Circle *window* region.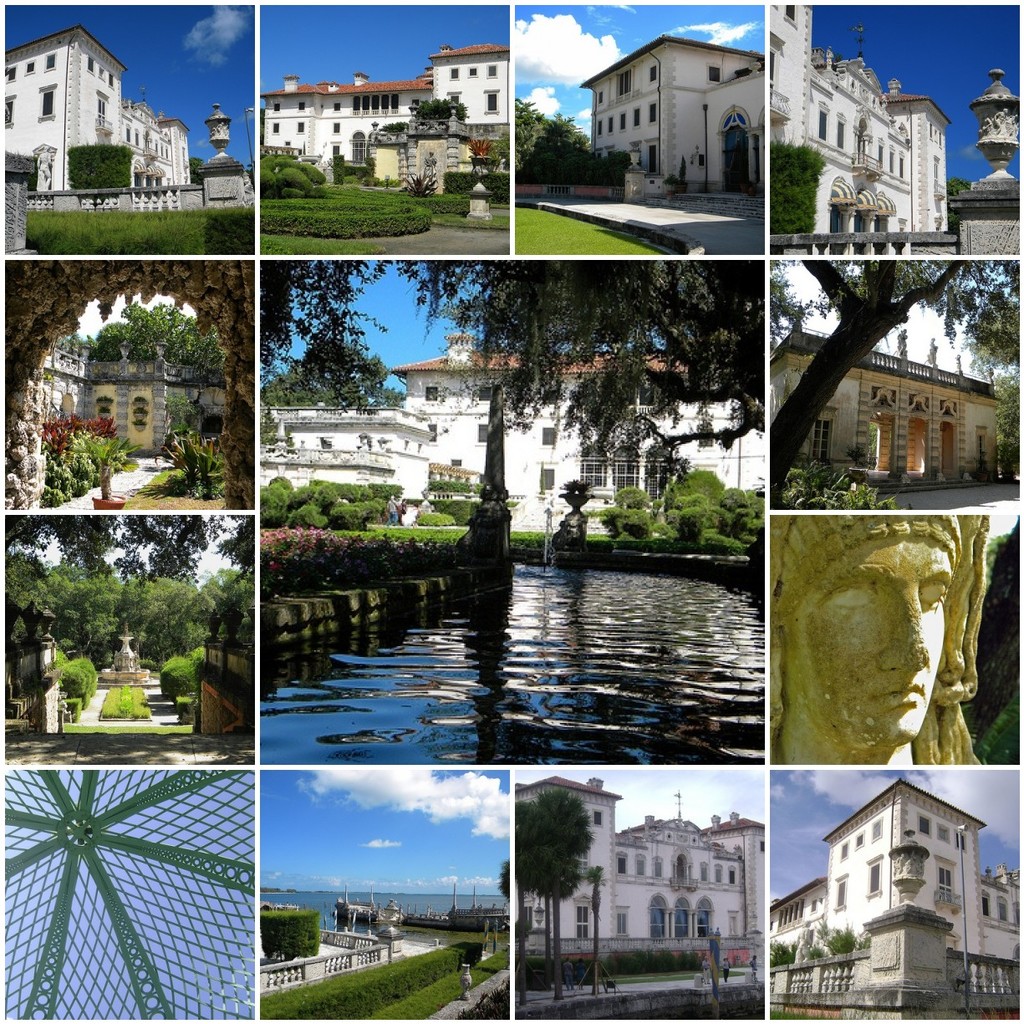
Region: 467/68/476/75.
